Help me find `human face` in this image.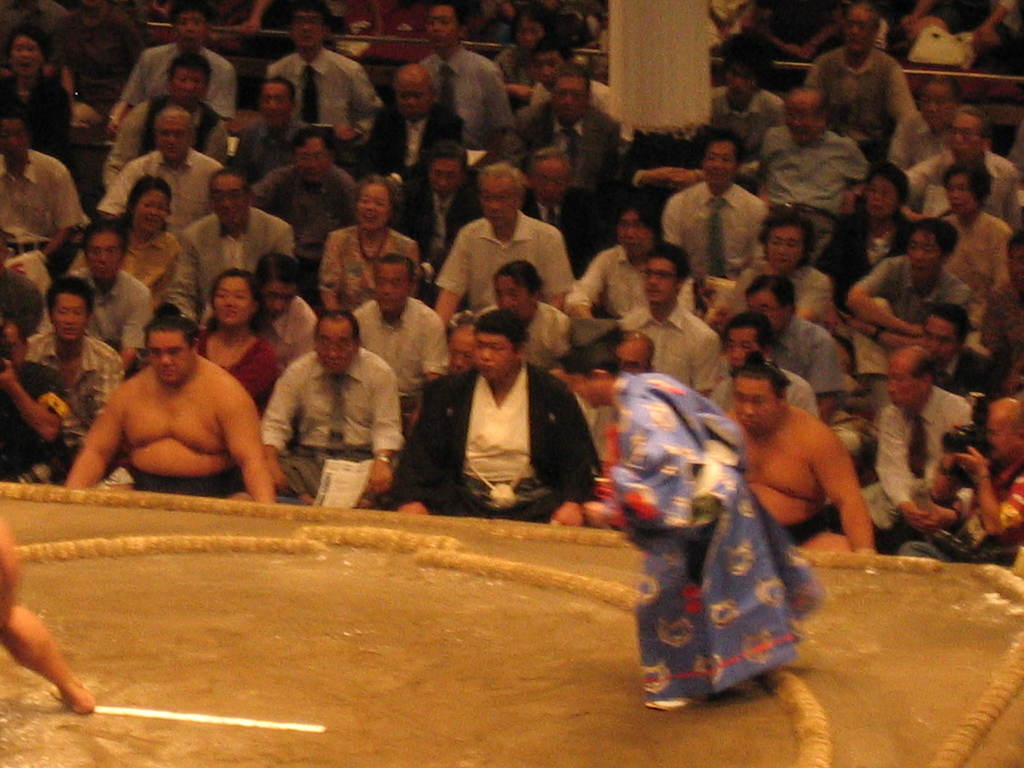
Found it: {"left": 945, "top": 173, "right": 976, "bottom": 216}.
